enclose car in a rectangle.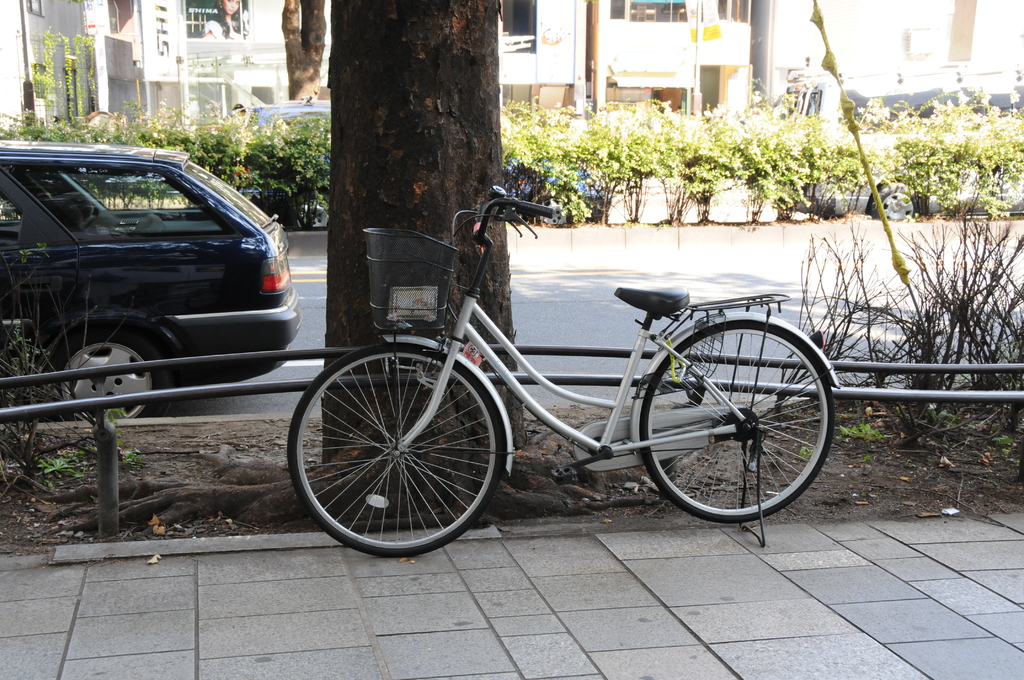
BBox(230, 94, 328, 129).
